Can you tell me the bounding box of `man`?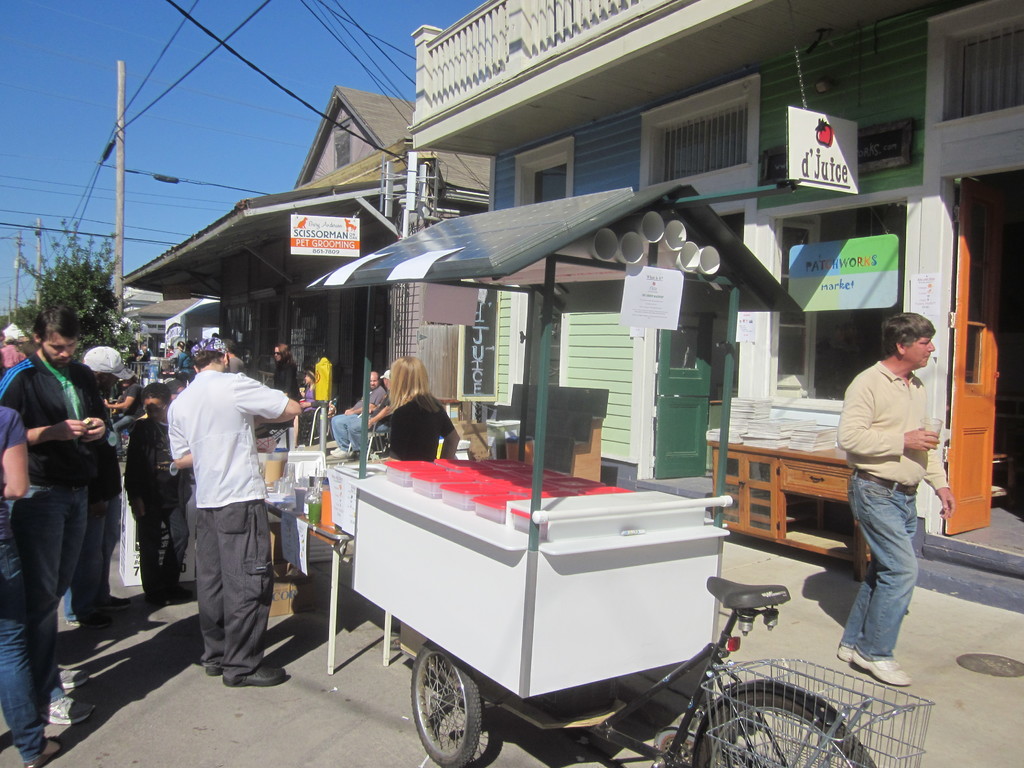
(x1=3, y1=325, x2=26, y2=385).
